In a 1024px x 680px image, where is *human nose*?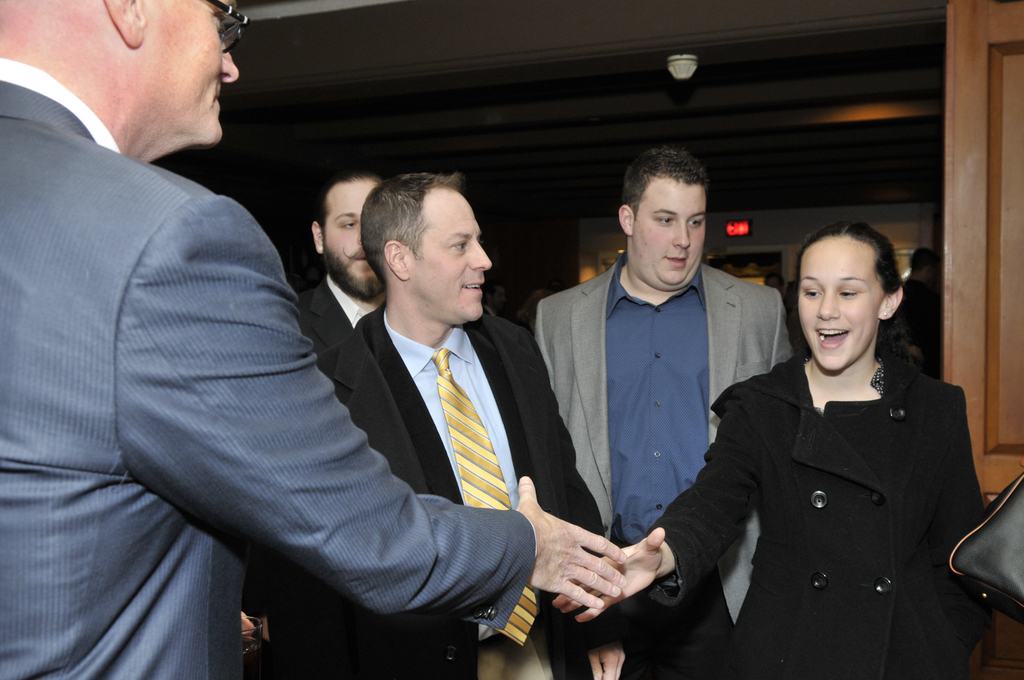
(815,289,840,320).
